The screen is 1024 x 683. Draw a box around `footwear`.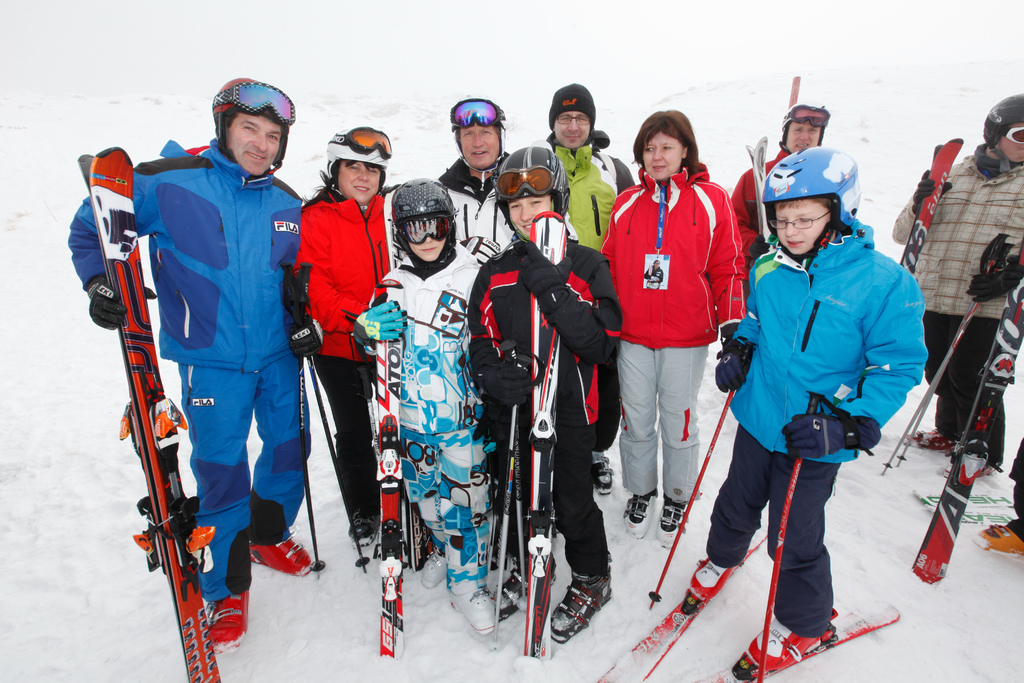
[911,425,952,448].
